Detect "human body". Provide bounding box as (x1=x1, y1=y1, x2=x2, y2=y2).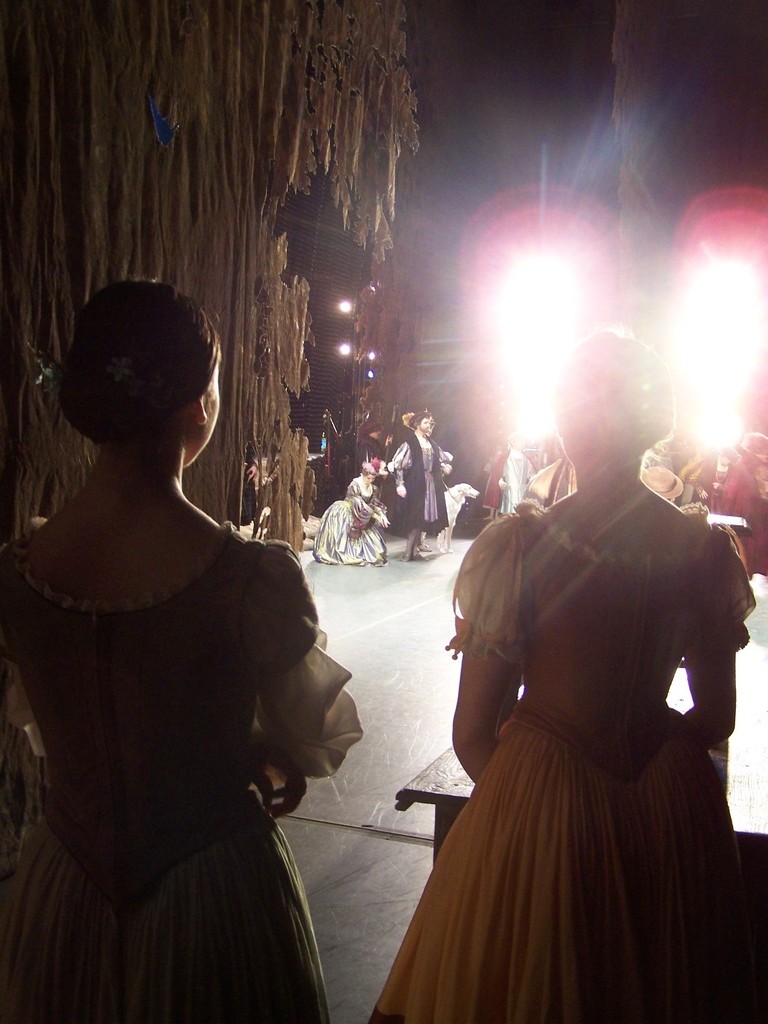
(x1=15, y1=278, x2=332, y2=997).
